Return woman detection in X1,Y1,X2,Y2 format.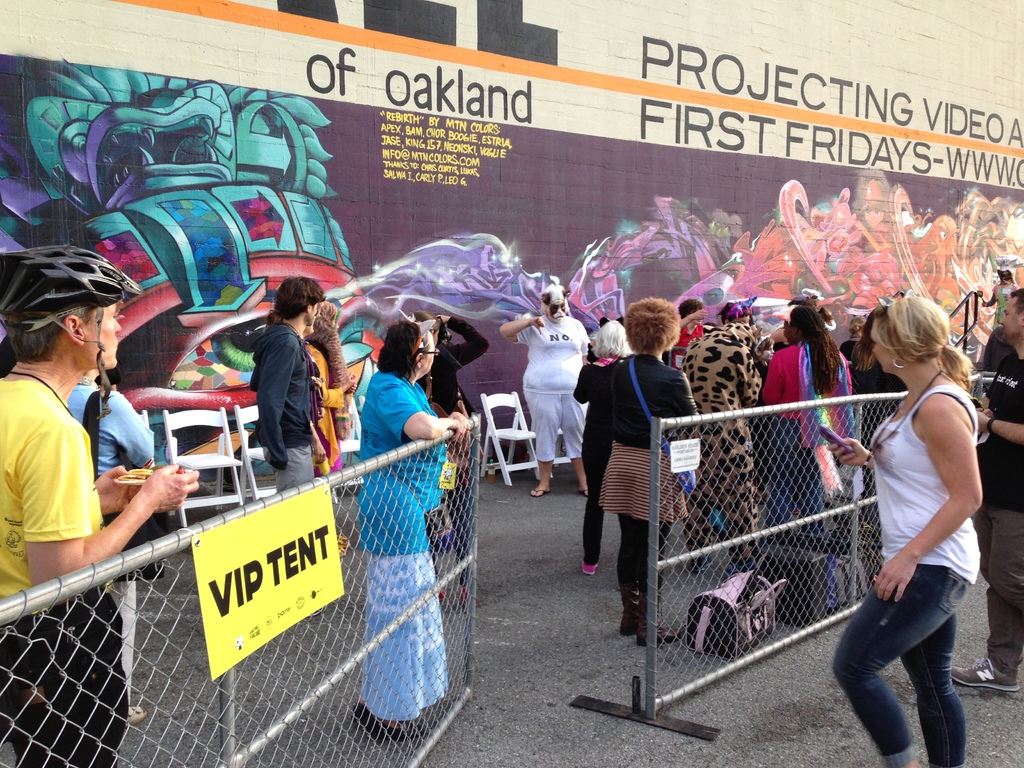
303,302,360,475.
